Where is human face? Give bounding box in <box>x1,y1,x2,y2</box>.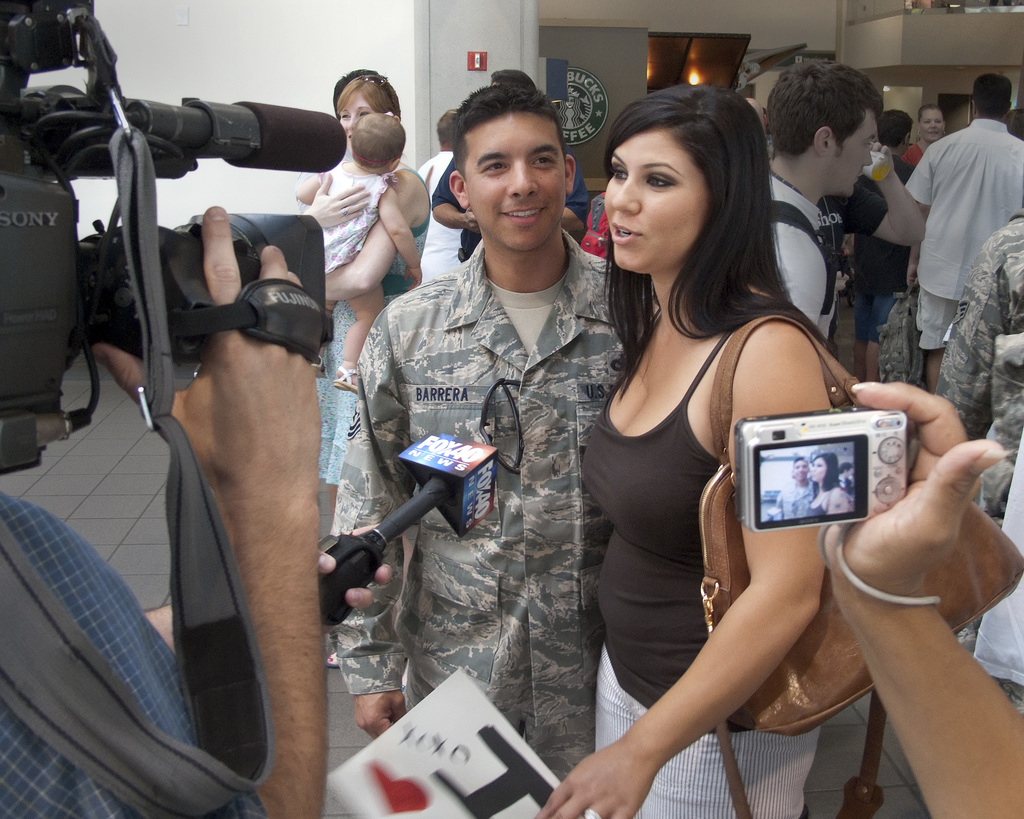
<box>811,456,828,484</box>.
